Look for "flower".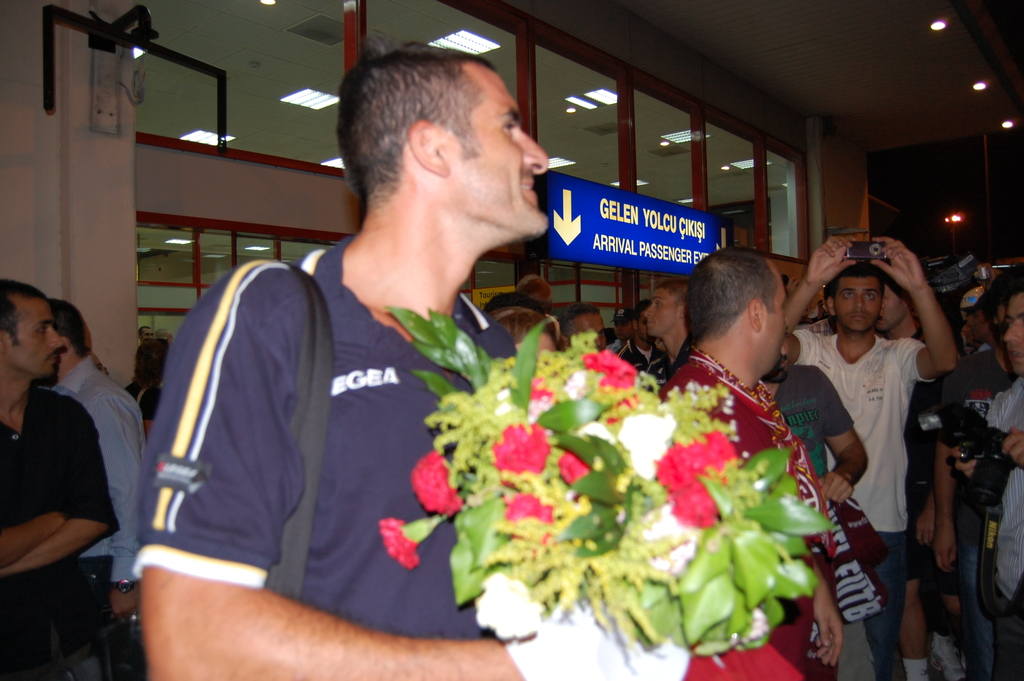
Found: region(379, 516, 428, 571).
